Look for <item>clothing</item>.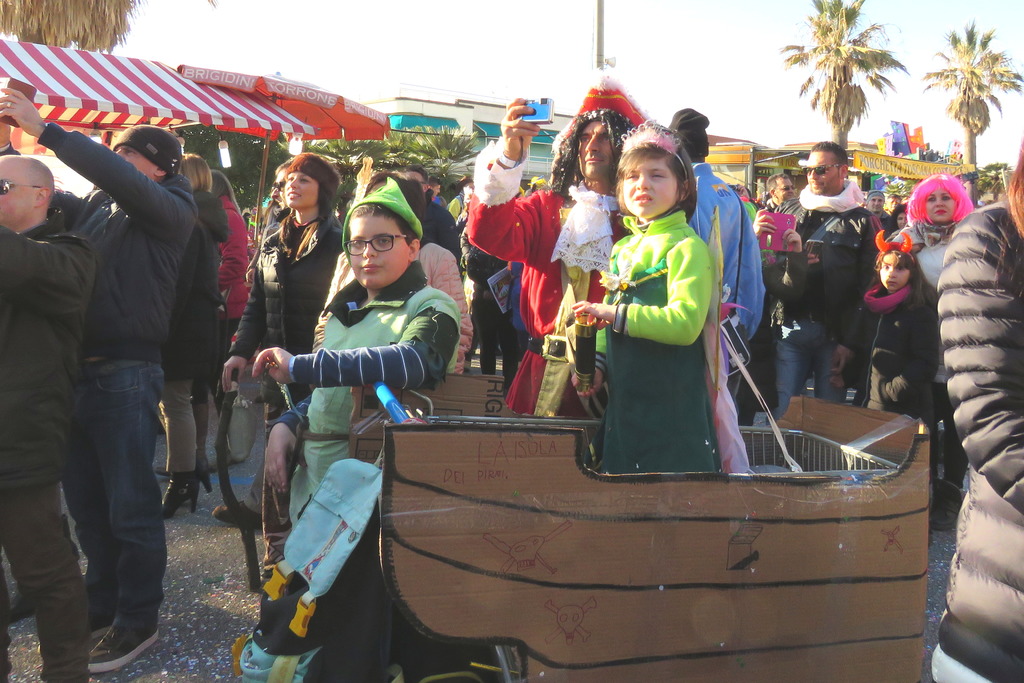
Found: left=861, top=281, right=941, bottom=417.
